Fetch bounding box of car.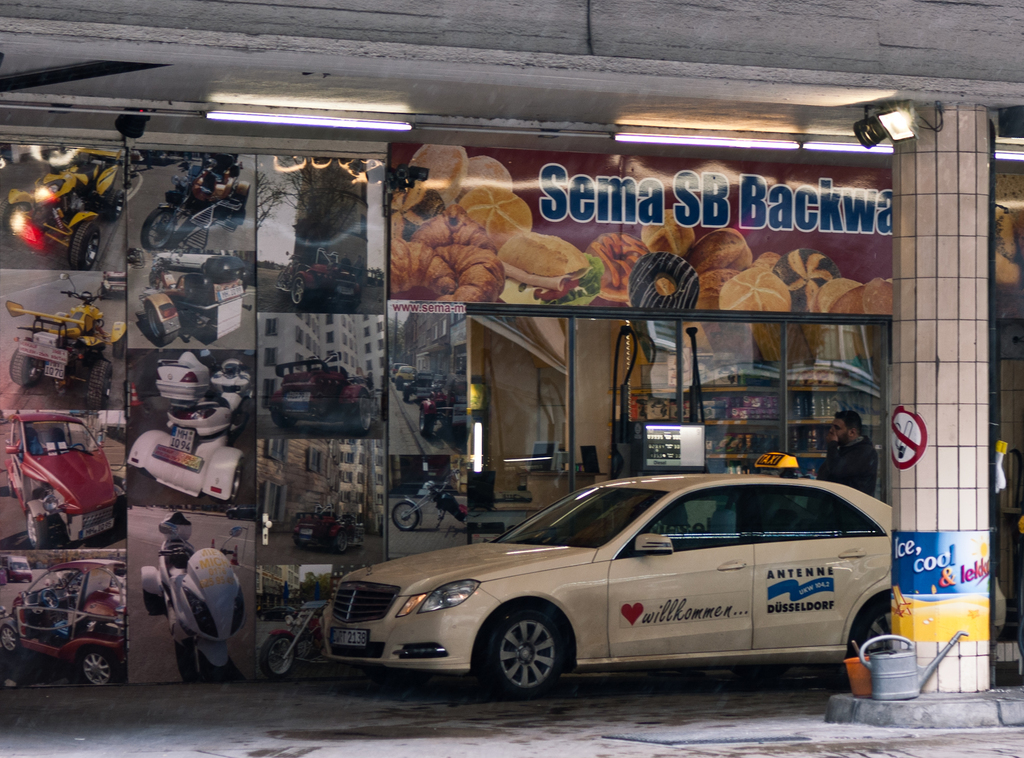
Bbox: bbox(276, 247, 365, 306).
